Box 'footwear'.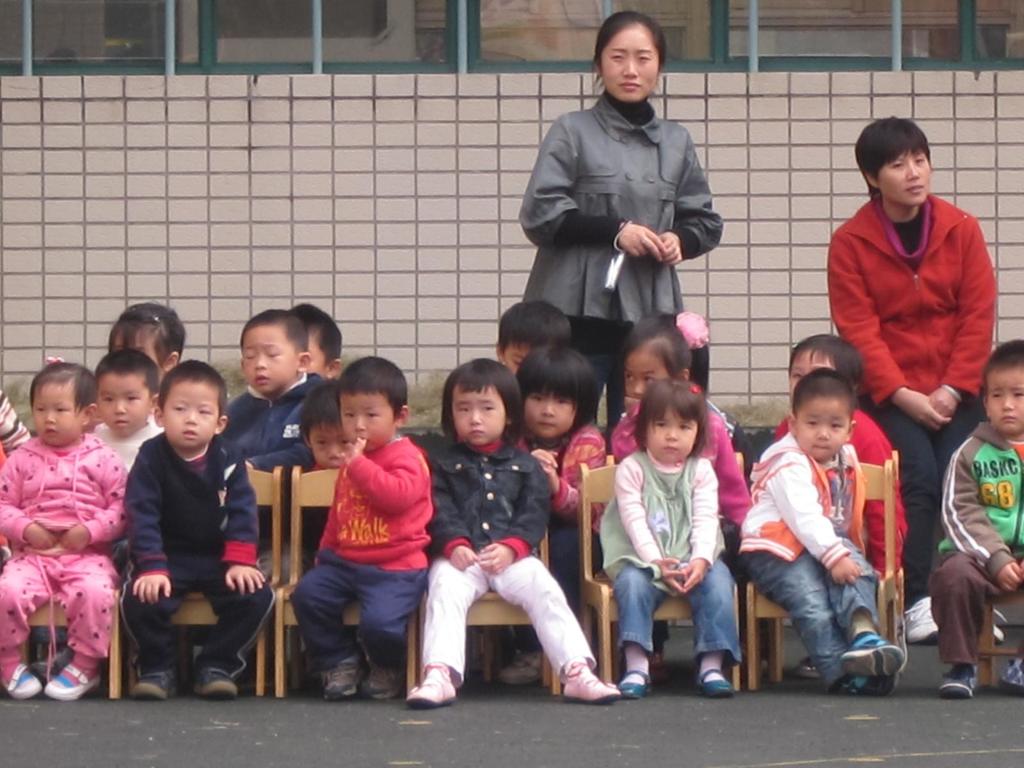
region(995, 654, 1023, 692).
